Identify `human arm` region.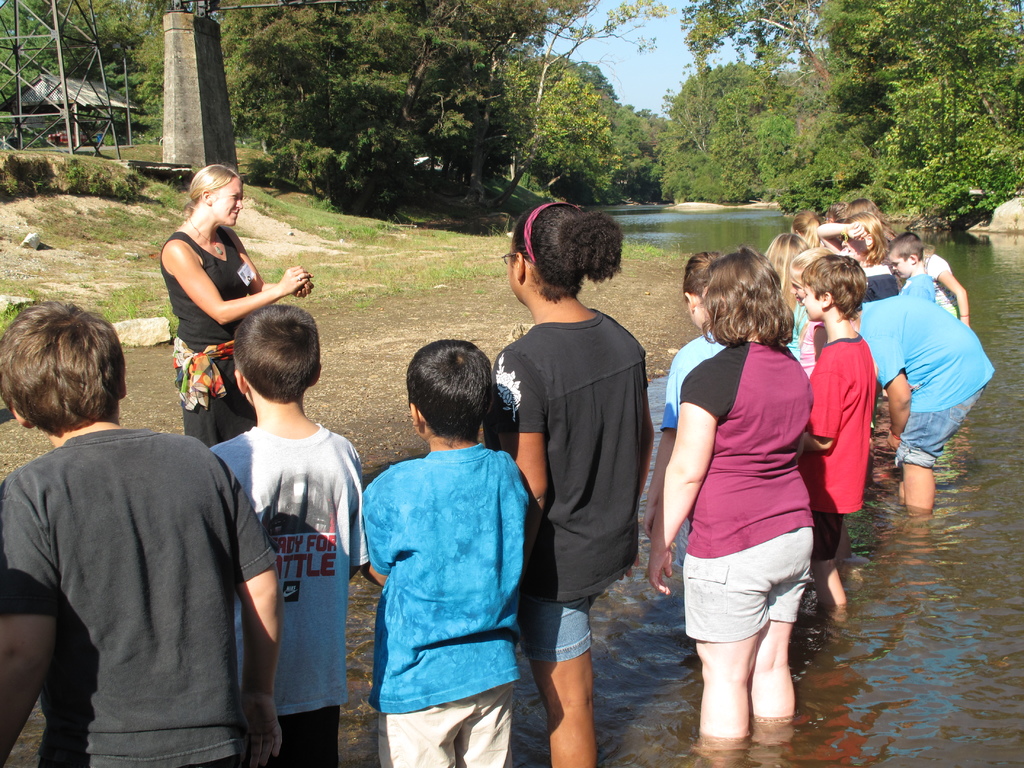
Region: [x1=799, y1=362, x2=842, y2=452].
